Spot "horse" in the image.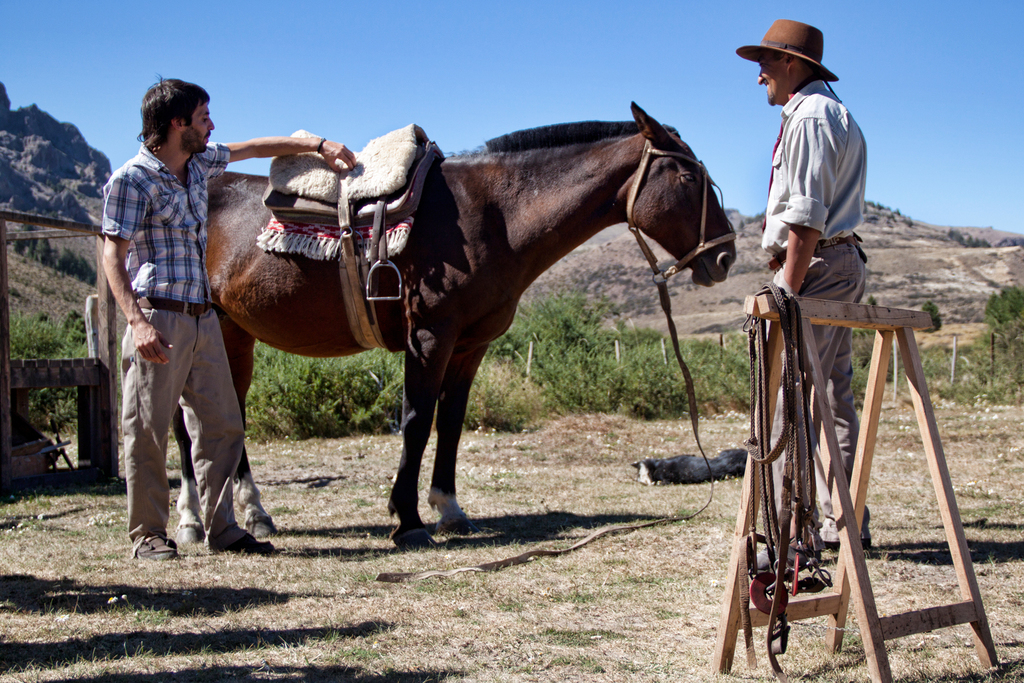
"horse" found at 168 96 740 550.
